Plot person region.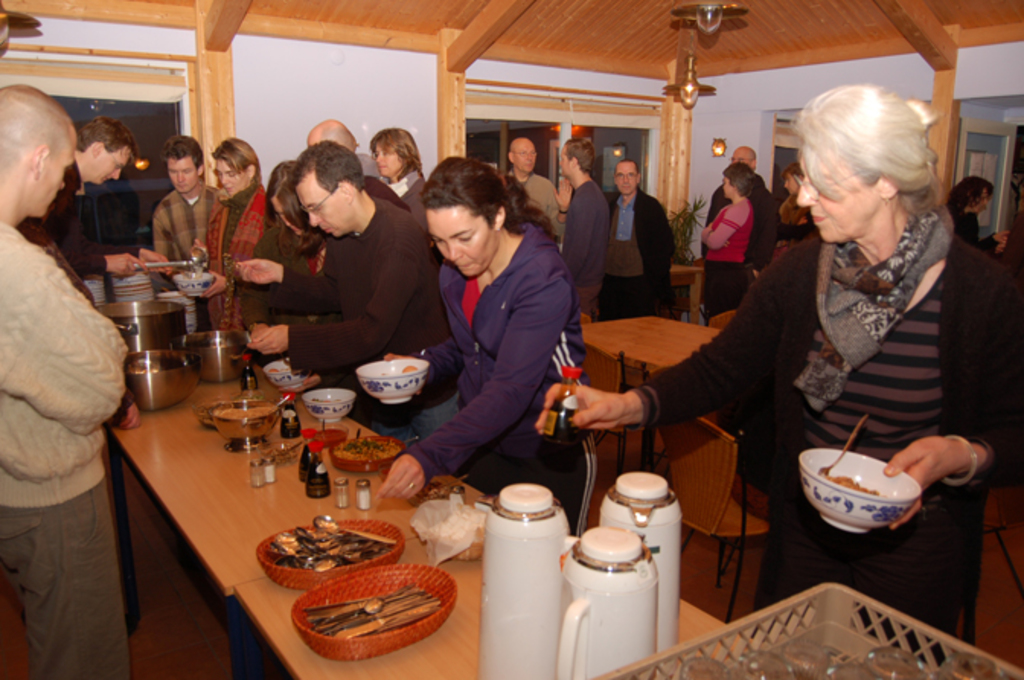
Plotted at 372 159 602 537.
